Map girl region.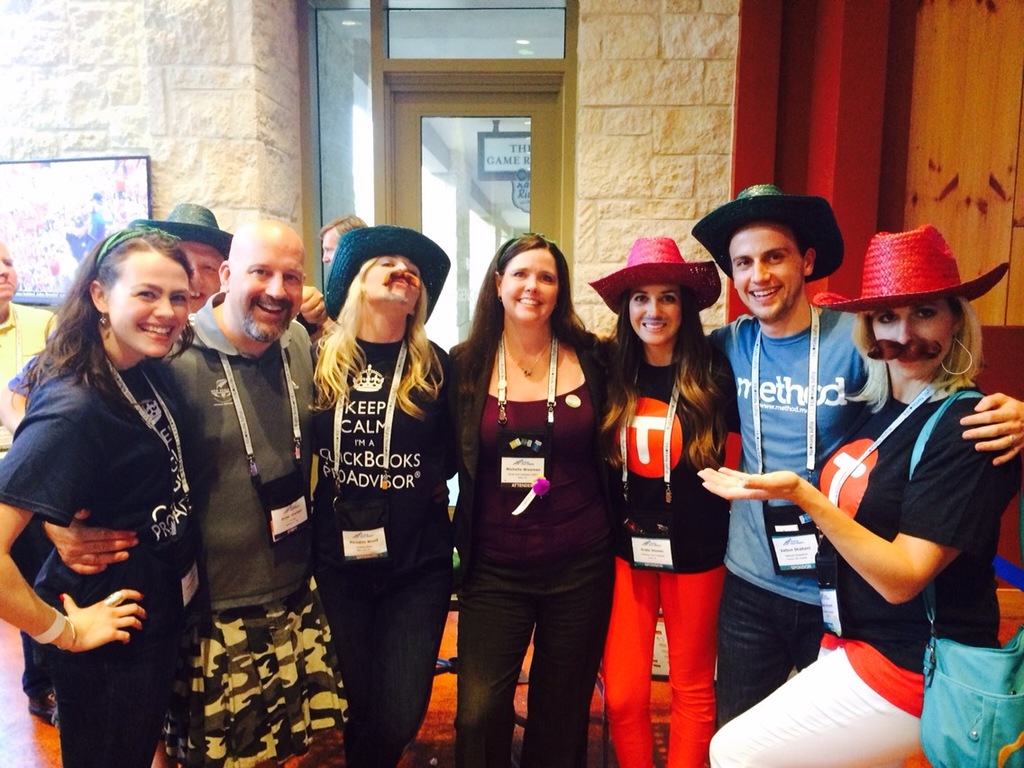
Mapped to 695, 232, 1023, 767.
